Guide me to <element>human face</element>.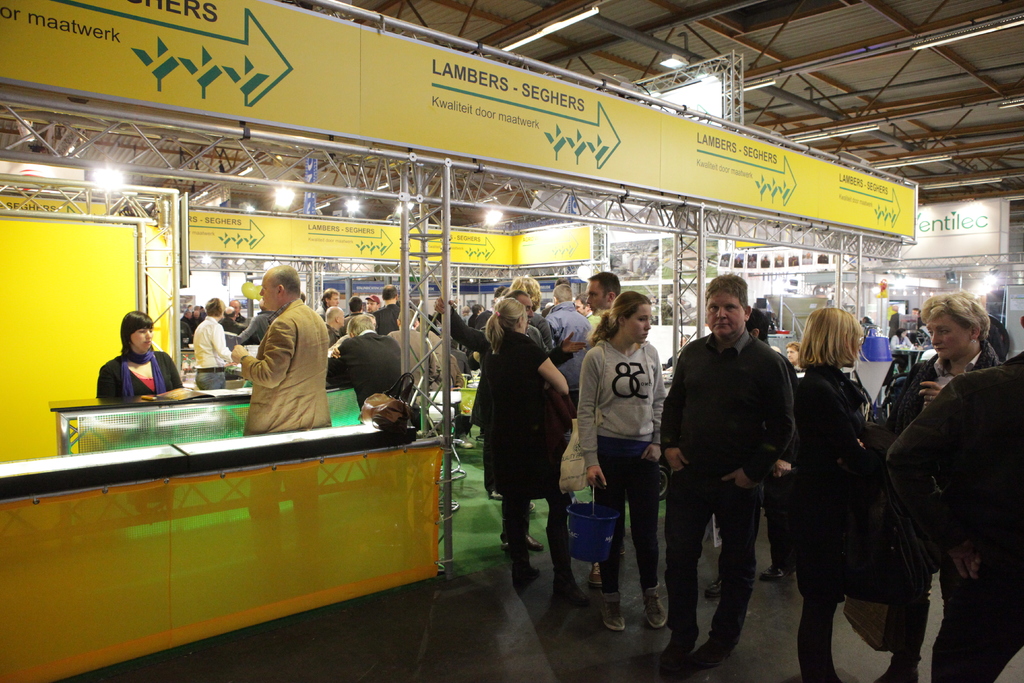
Guidance: rect(785, 345, 798, 363).
